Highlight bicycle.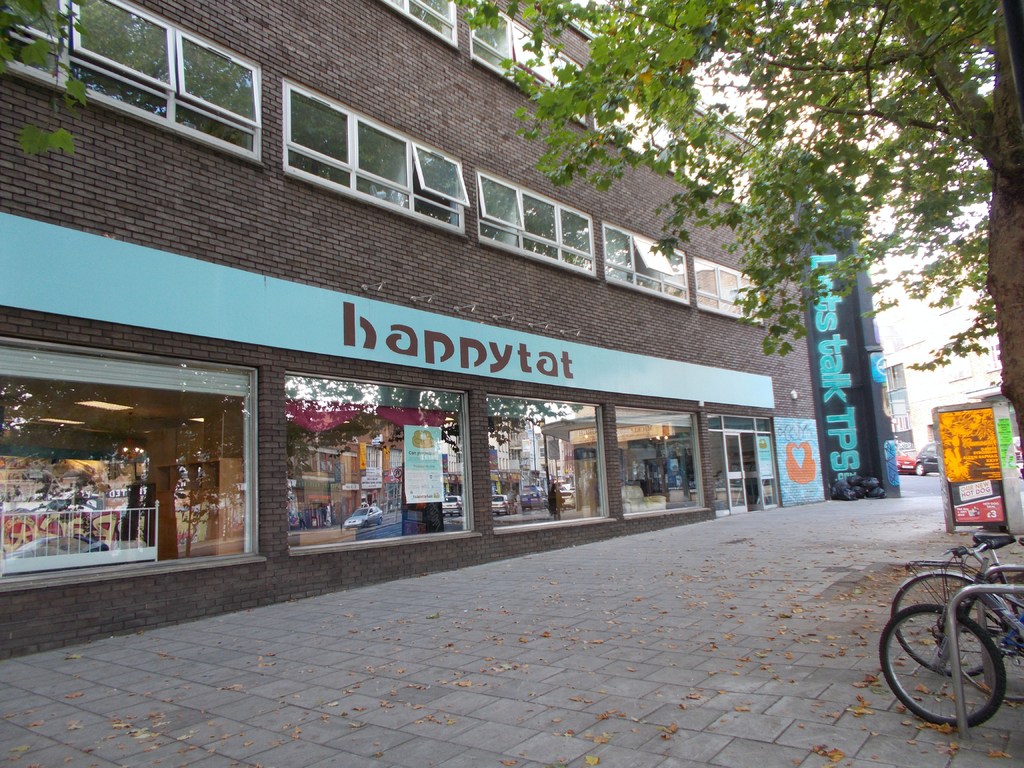
Highlighted region: 877, 535, 1023, 729.
